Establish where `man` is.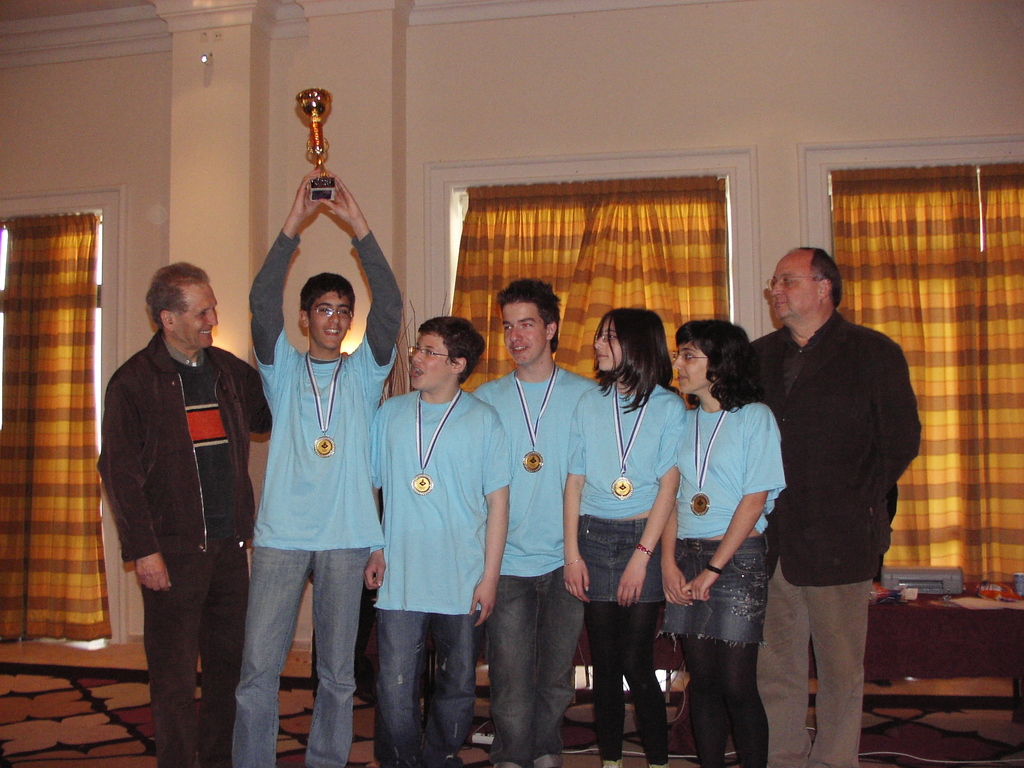
Established at (95,259,272,767).
